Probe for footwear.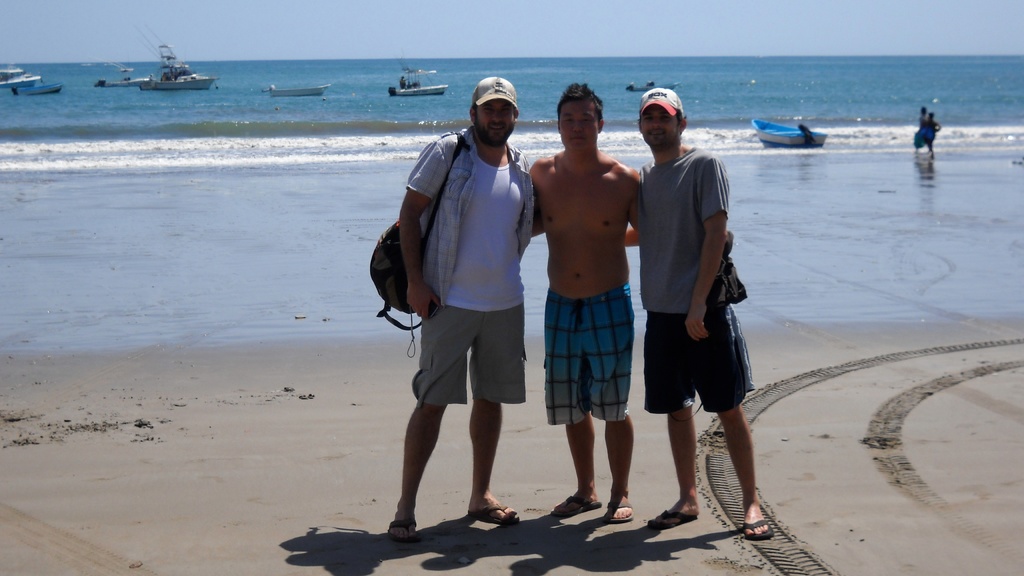
Probe result: <box>648,508,697,532</box>.
